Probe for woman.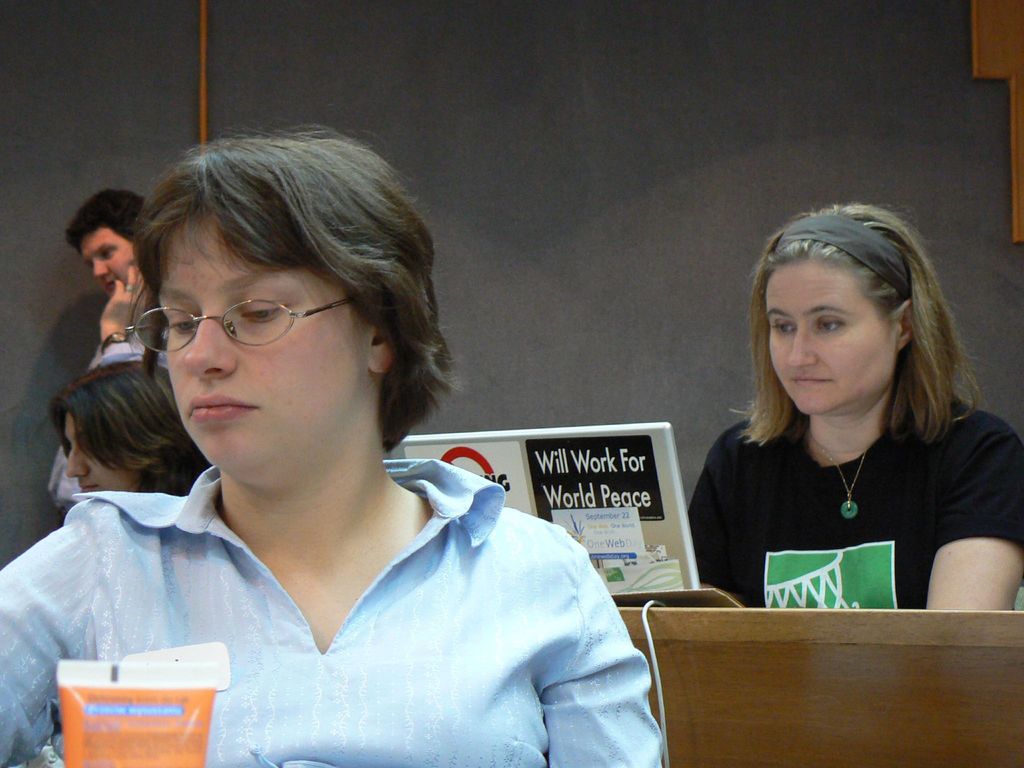
Probe result: crop(49, 362, 214, 492).
